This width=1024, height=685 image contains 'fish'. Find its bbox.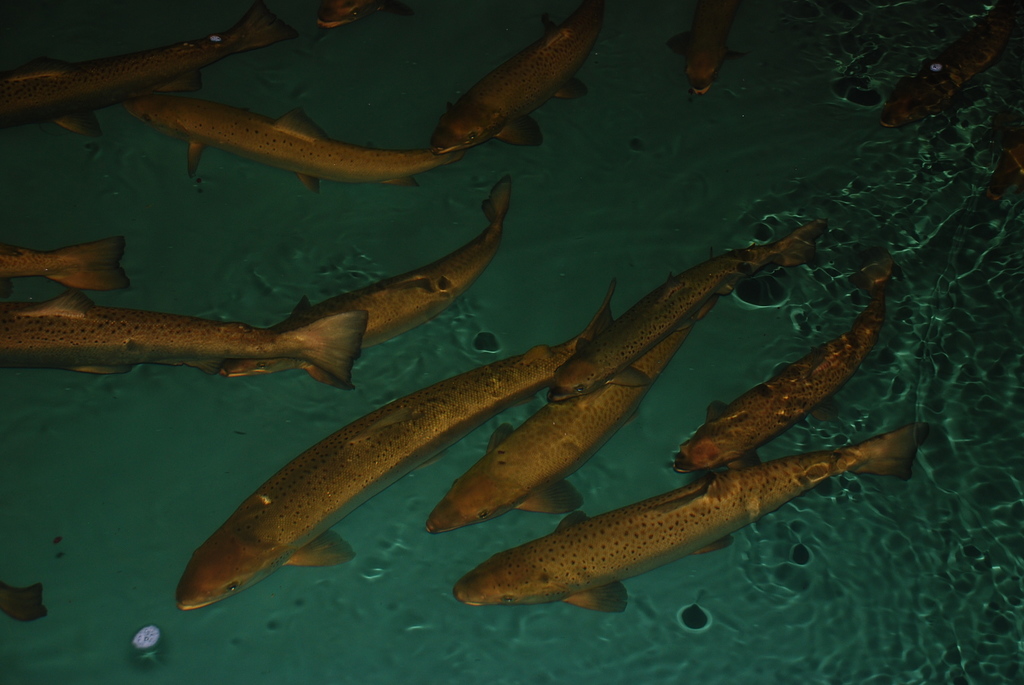
rect(172, 279, 618, 617).
